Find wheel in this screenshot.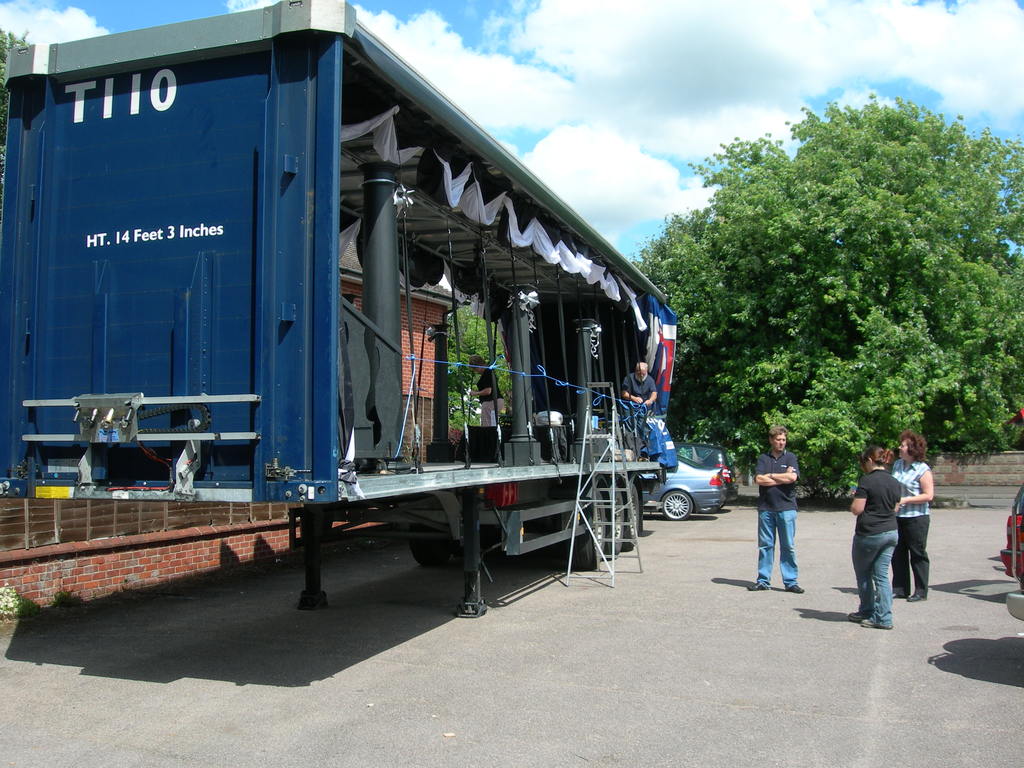
The bounding box for wheel is <box>660,490,692,520</box>.
